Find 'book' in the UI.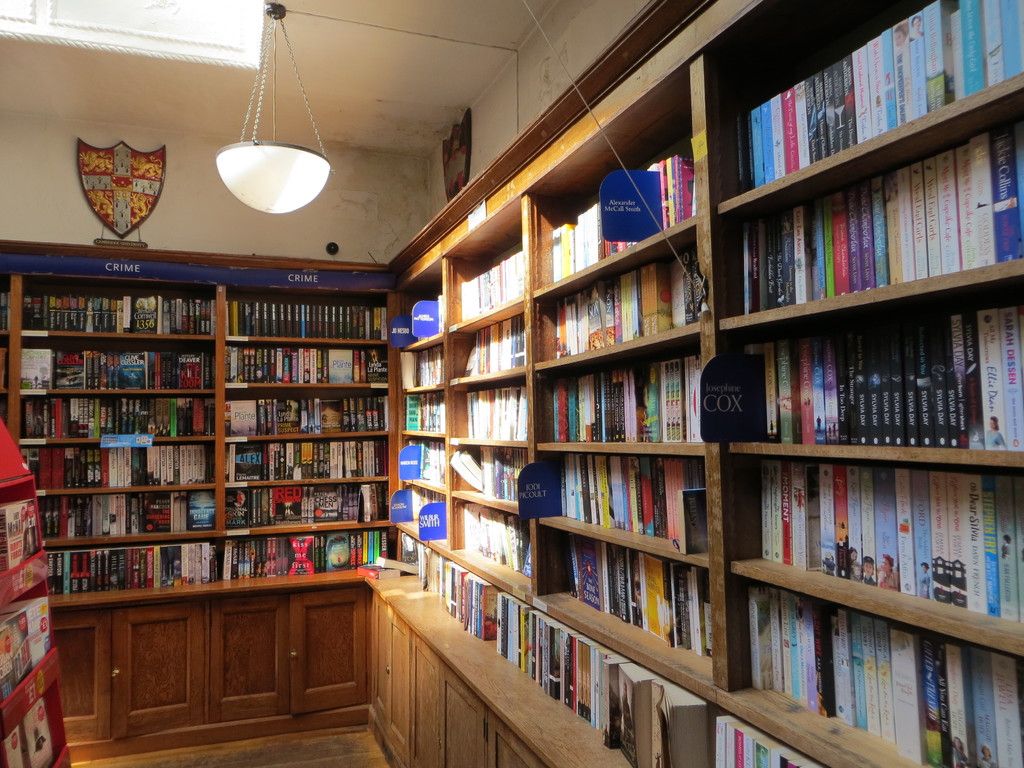
UI element at <region>15, 692, 63, 767</region>.
